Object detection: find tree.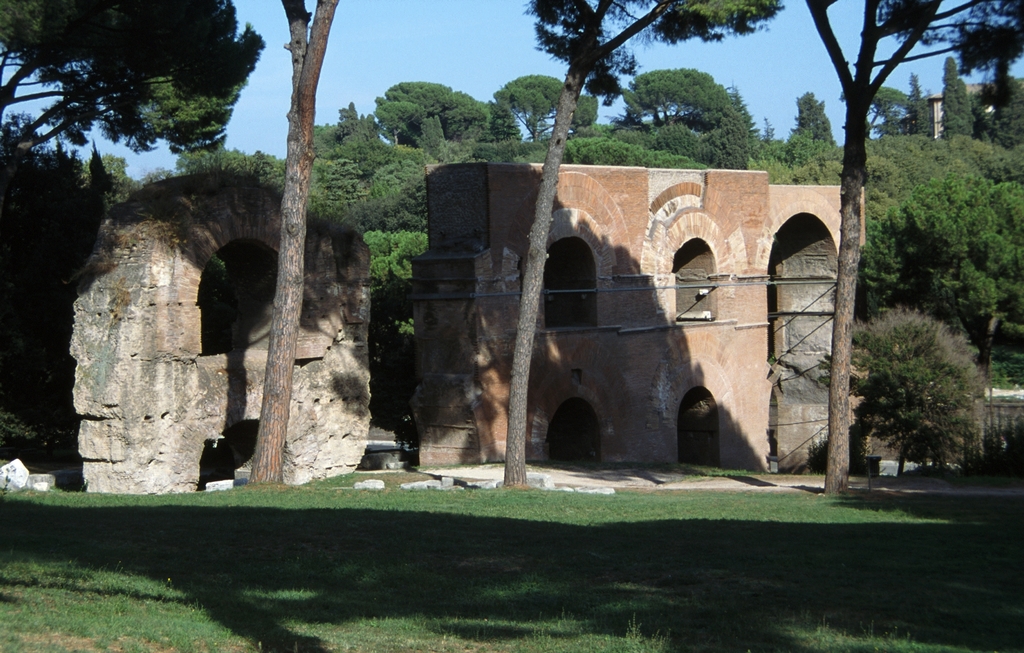
911, 72, 932, 145.
